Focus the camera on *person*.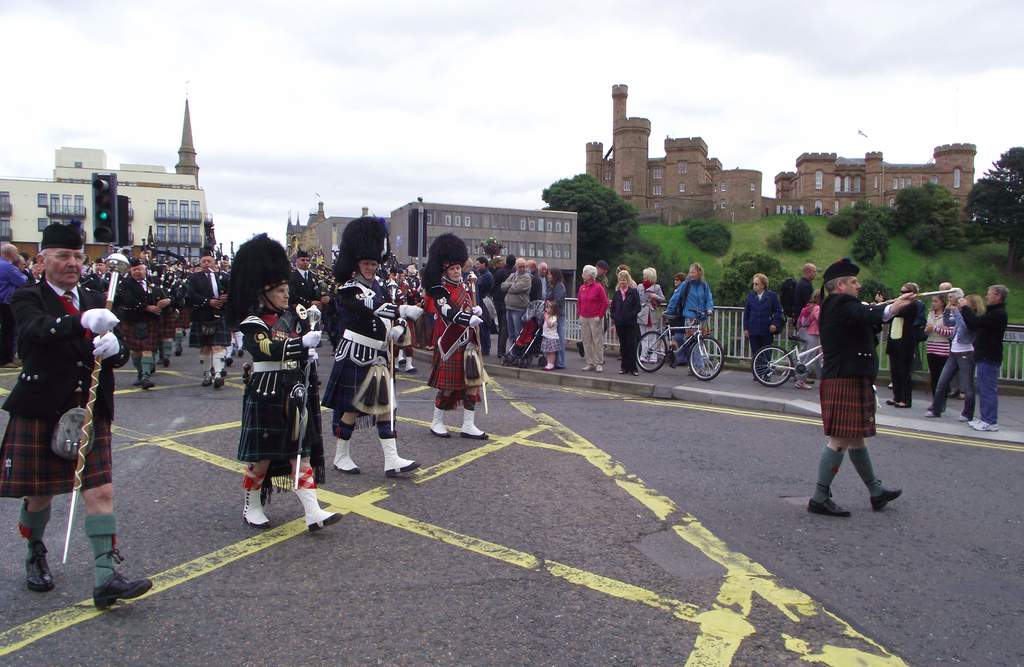
Focus region: 575/261/608/375.
